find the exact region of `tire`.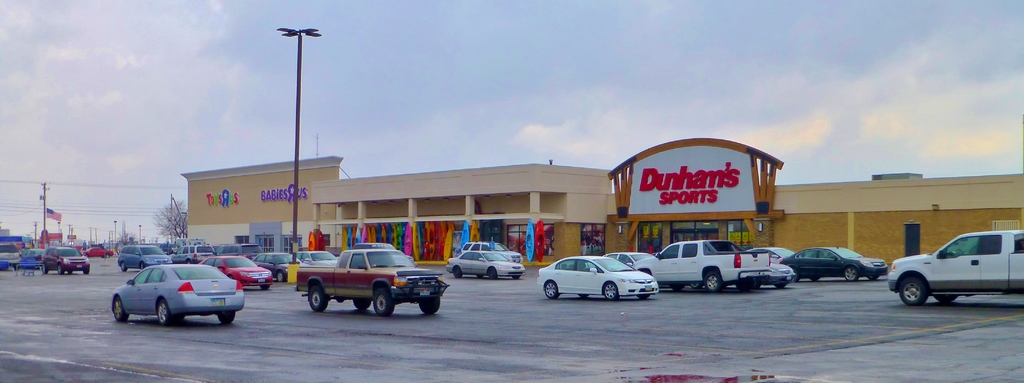
Exact region: bbox=(86, 265, 91, 275).
